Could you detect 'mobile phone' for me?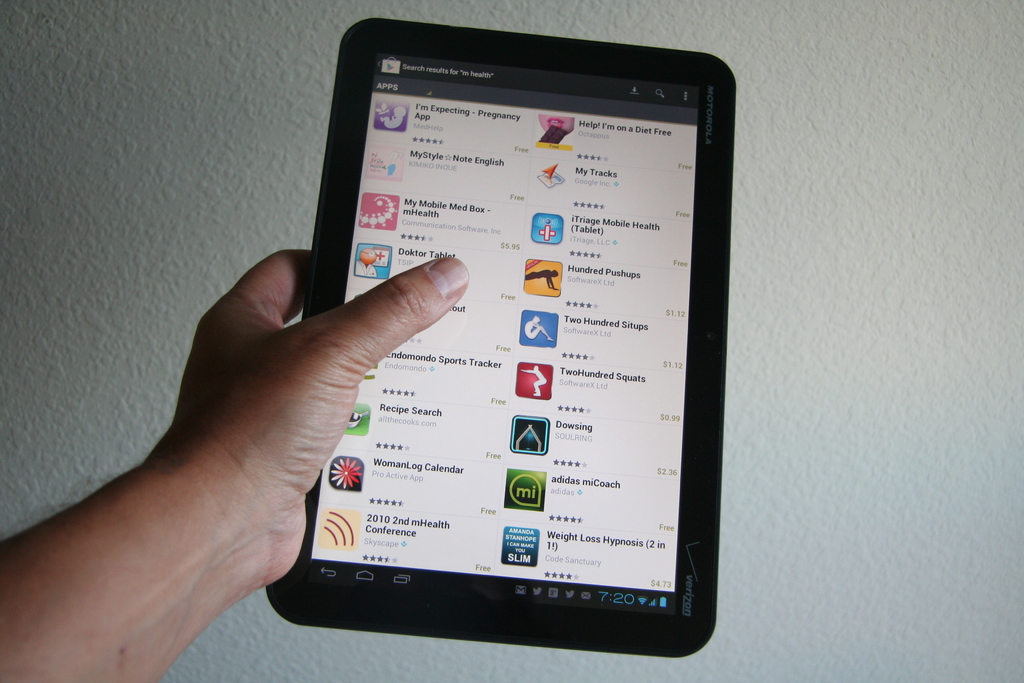
Detection result: bbox=(262, 15, 740, 663).
